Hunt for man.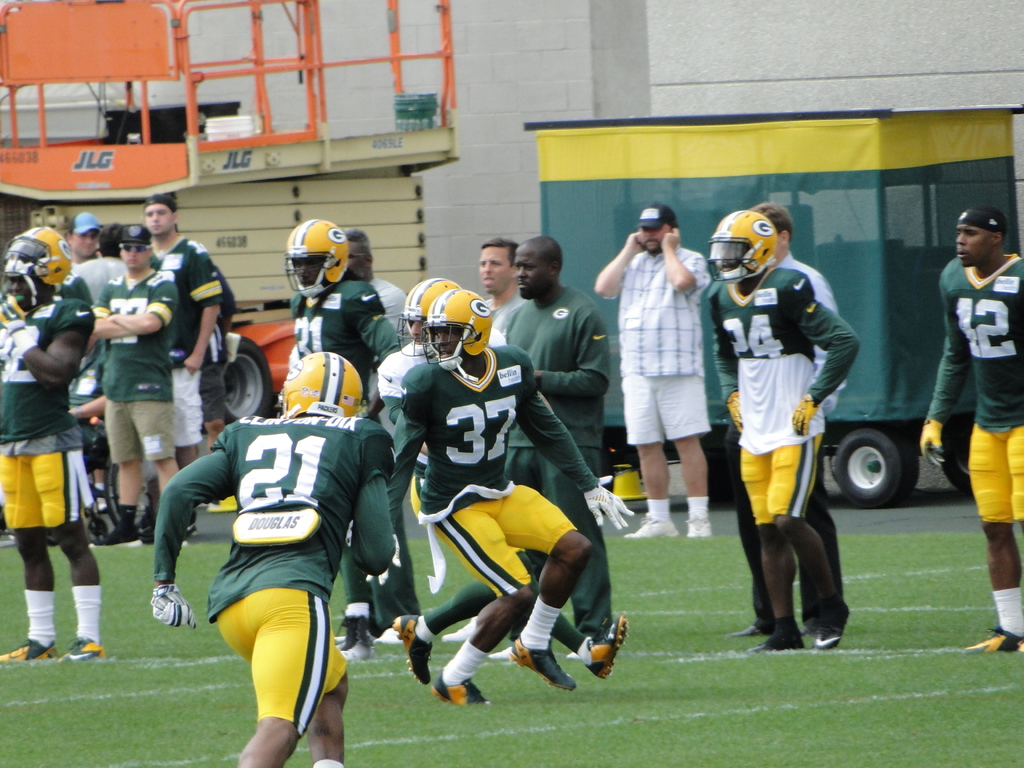
Hunted down at 82,225,184,547.
